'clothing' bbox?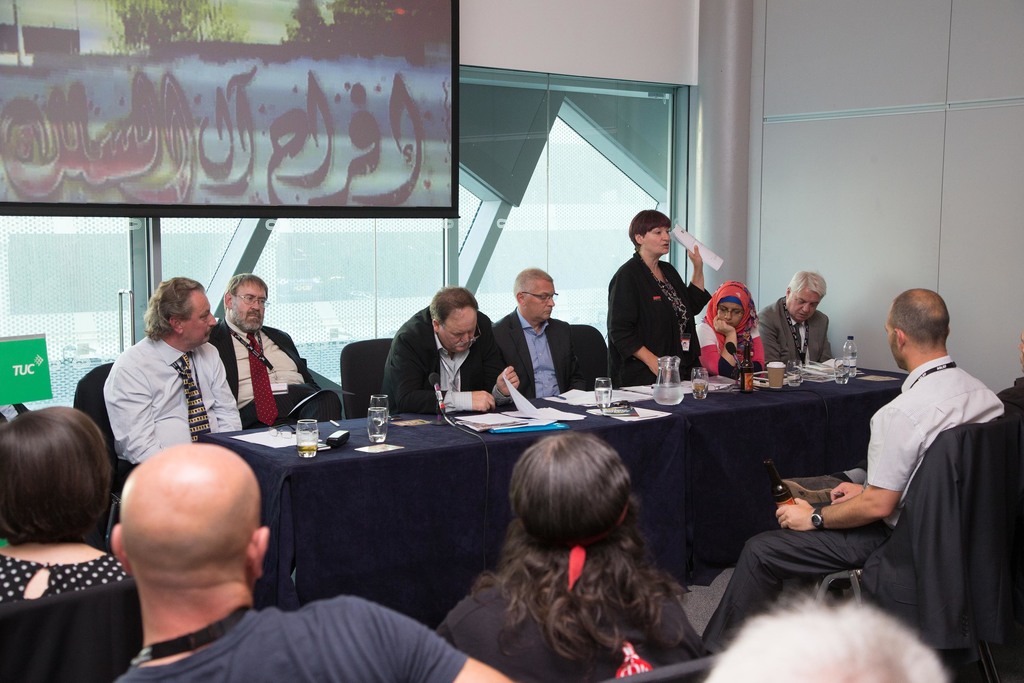
rect(123, 594, 464, 682)
